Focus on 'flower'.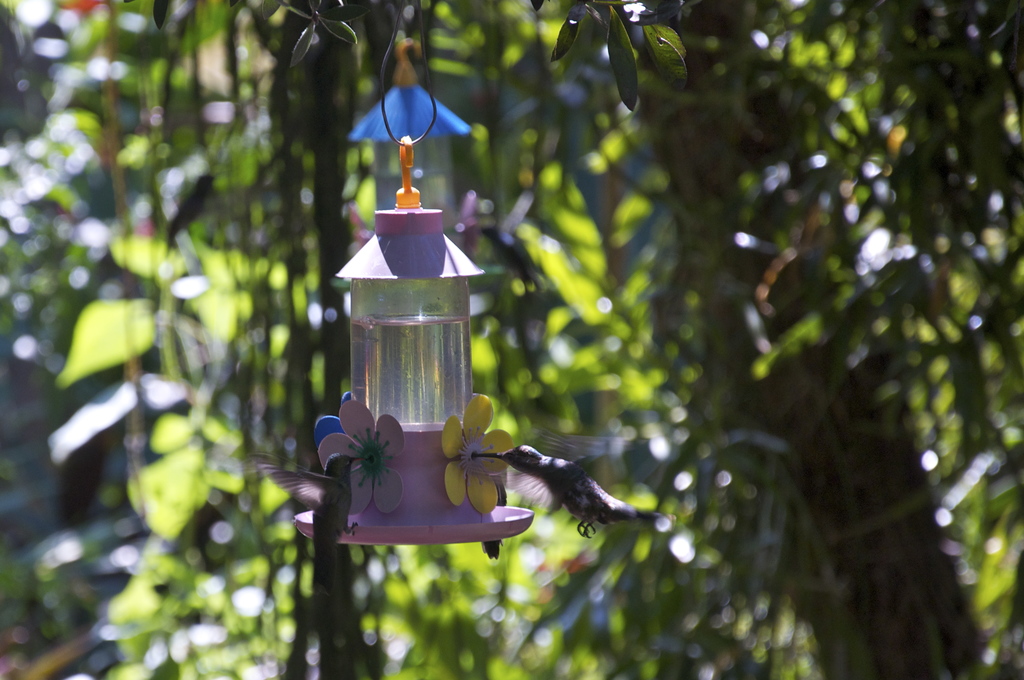
Focused at 312:398:406:522.
